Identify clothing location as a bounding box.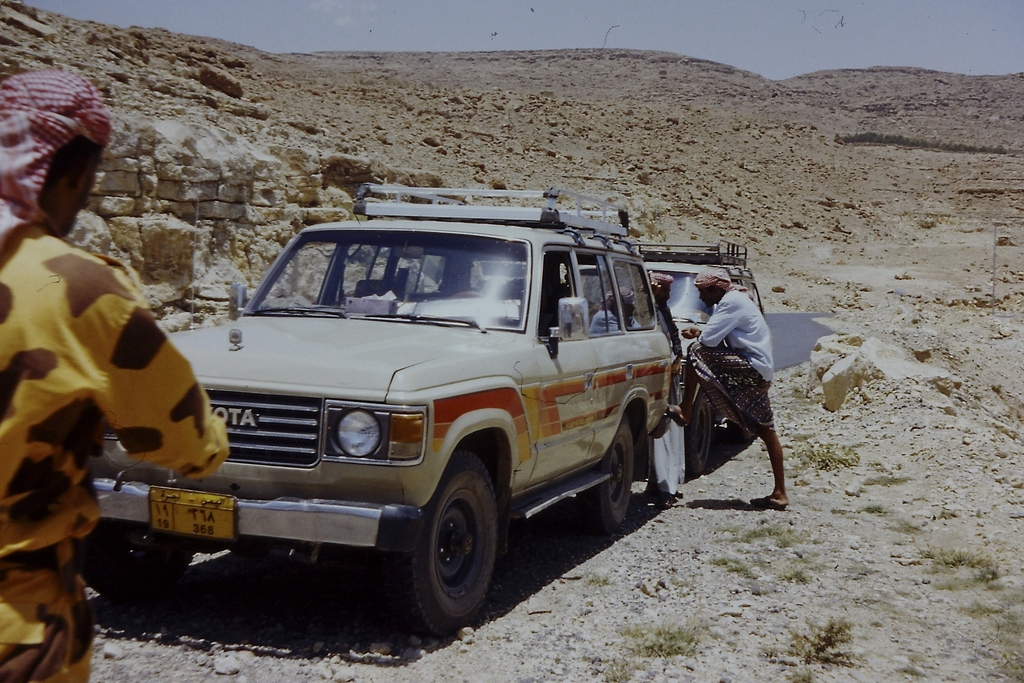
bbox=(680, 284, 779, 449).
